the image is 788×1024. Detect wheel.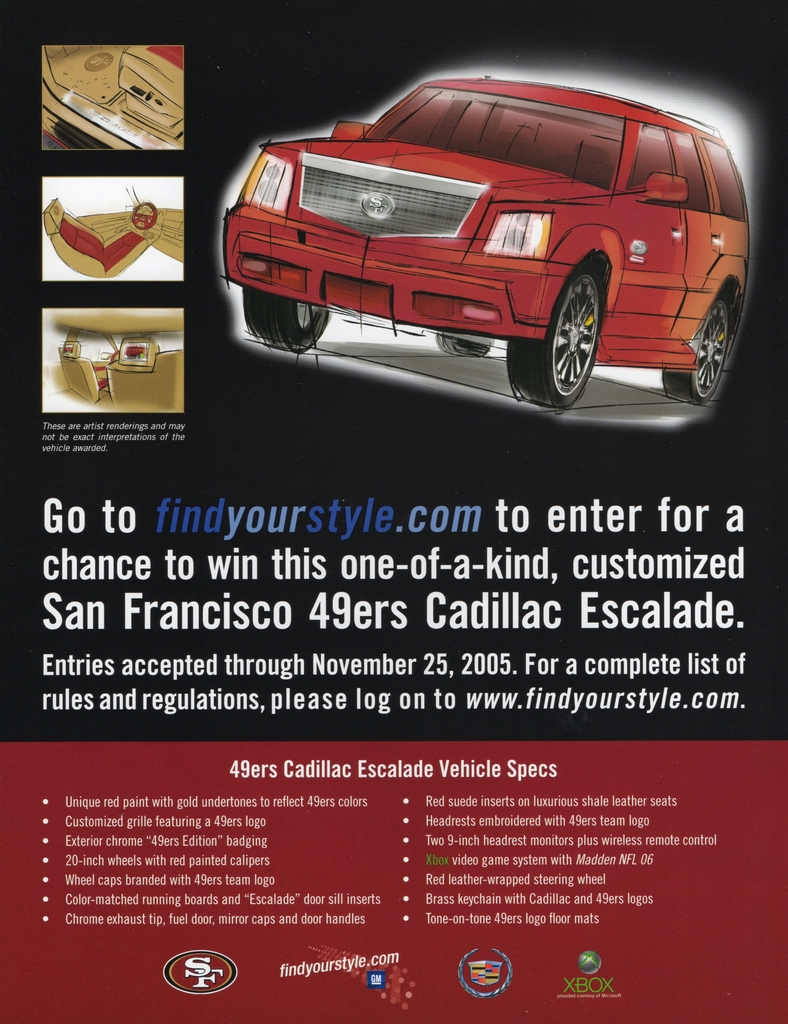
Detection: <region>506, 256, 614, 410</region>.
